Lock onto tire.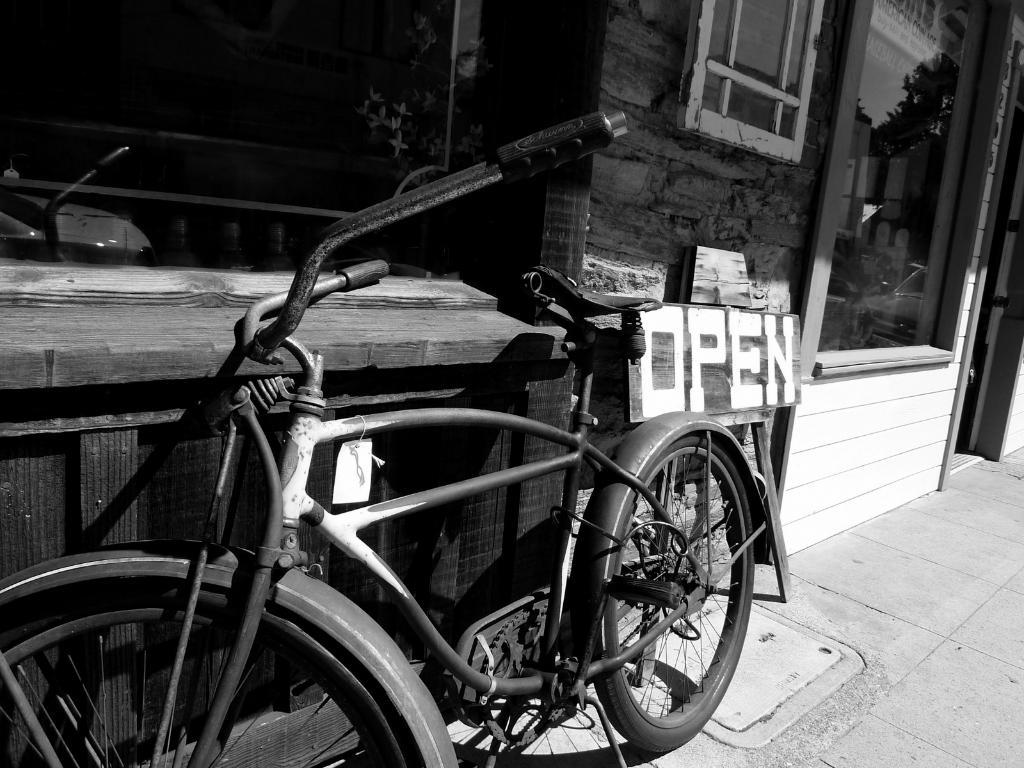
Locked: (571,434,758,749).
